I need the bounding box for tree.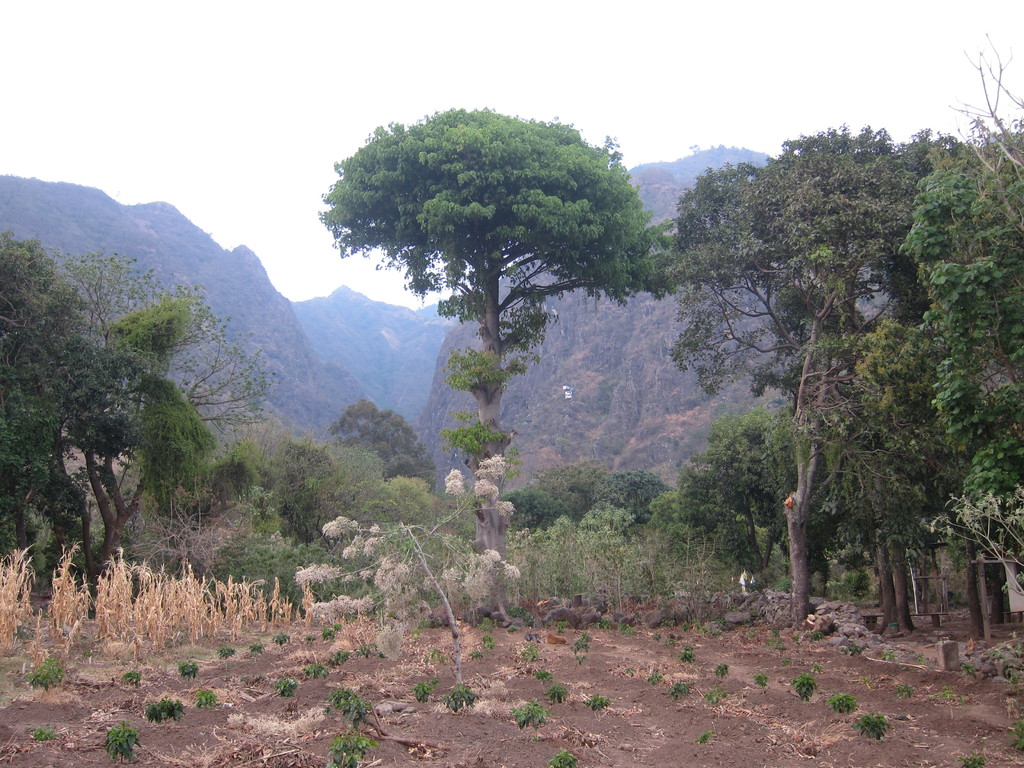
Here it is: left=1, top=230, right=138, bottom=621.
